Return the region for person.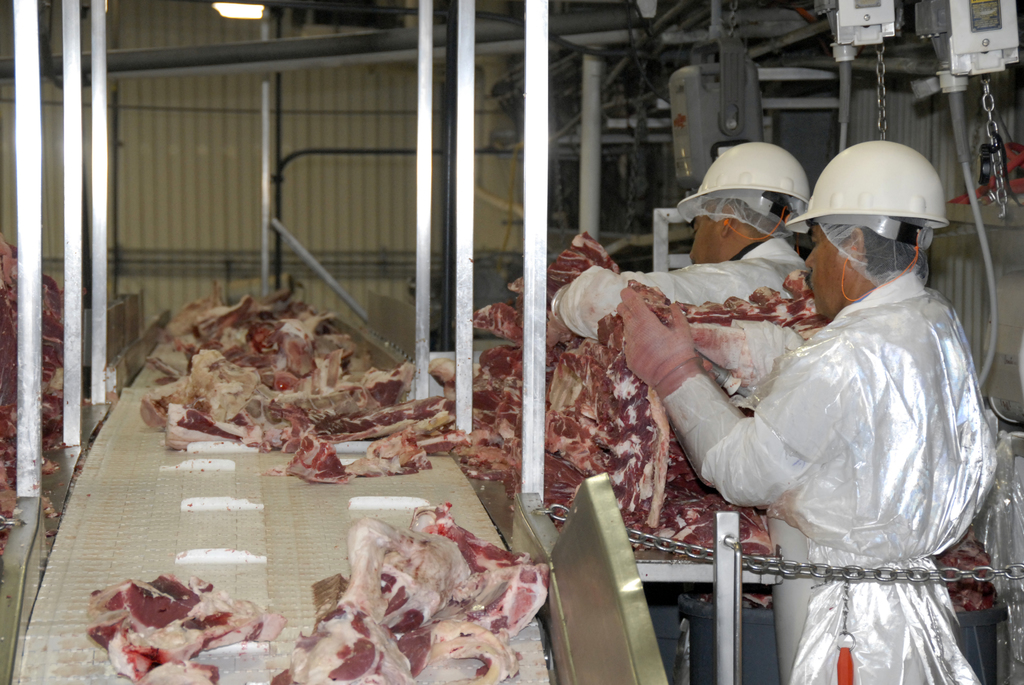
(614, 138, 1005, 684).
